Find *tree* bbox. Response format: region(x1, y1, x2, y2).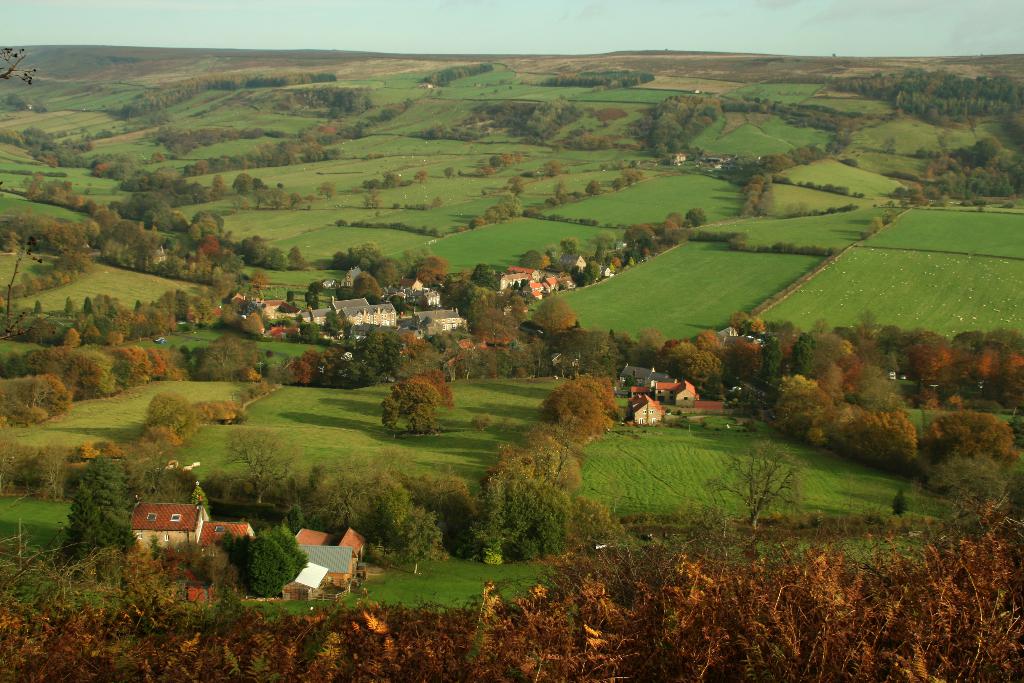
region(60, 457, 136, 570).
